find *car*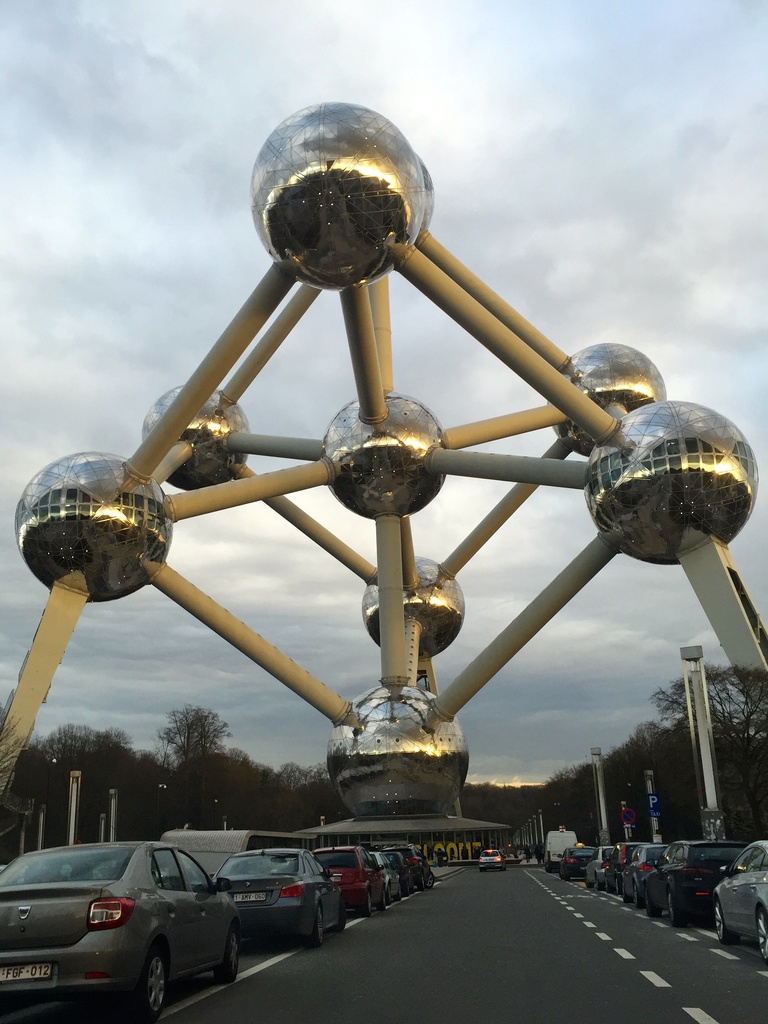
box=[0, 840, 241, 1011]
